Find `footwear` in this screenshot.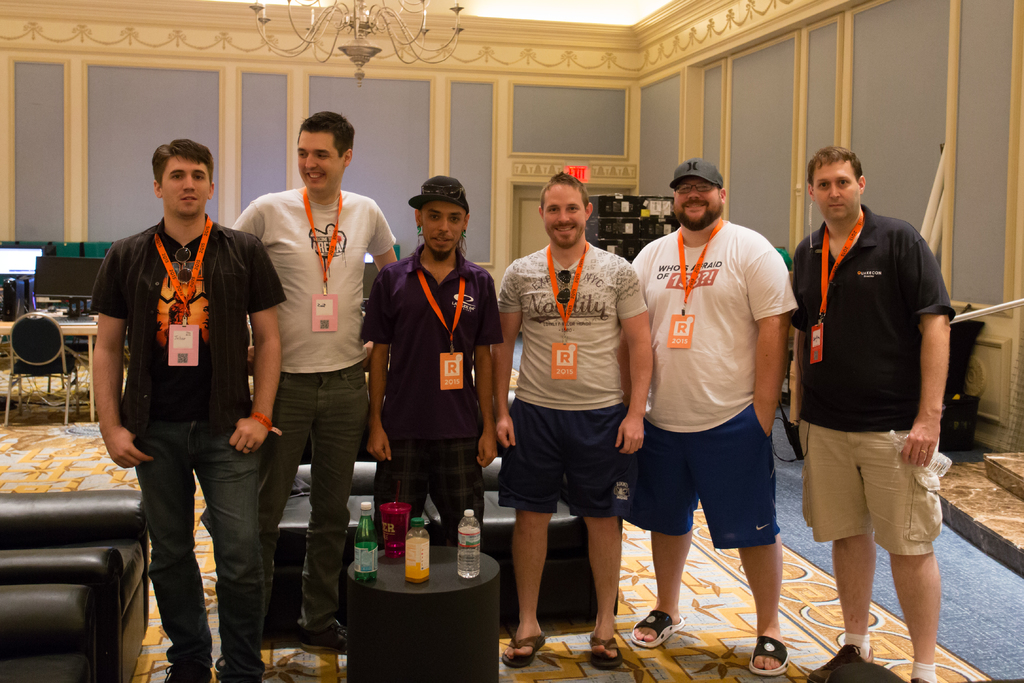
The bounding box for `footwear` is bbox=[906, 675, 938, 682].
